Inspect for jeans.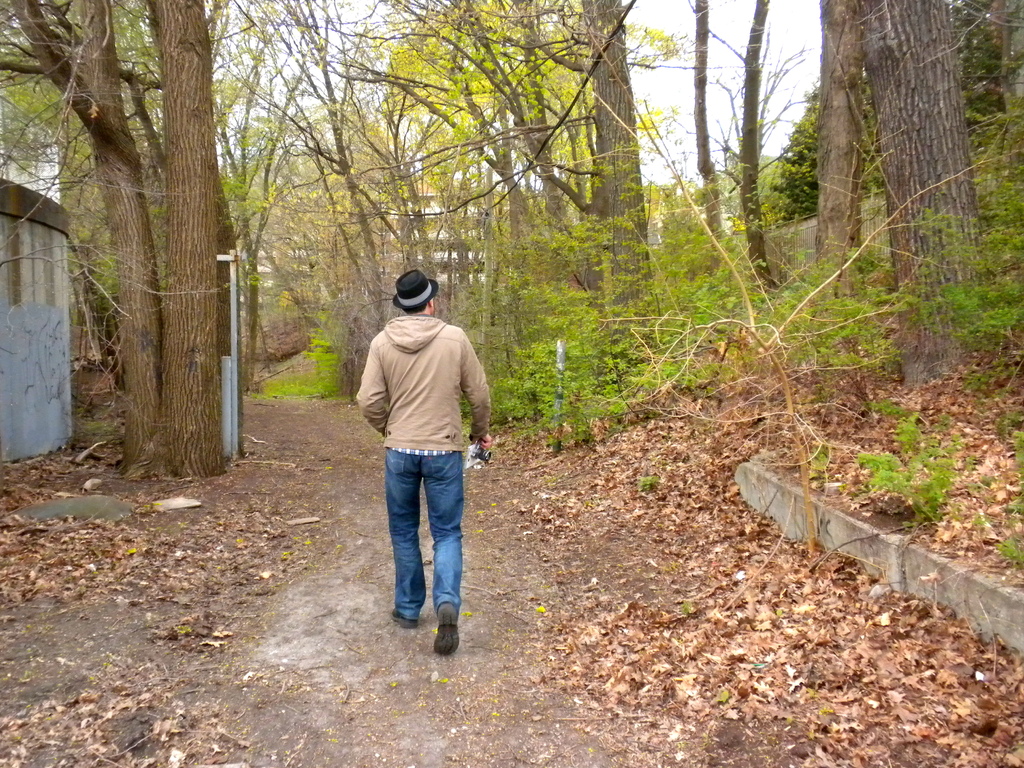
Inspection: left=375, top=448, right=472, bottom=655.
